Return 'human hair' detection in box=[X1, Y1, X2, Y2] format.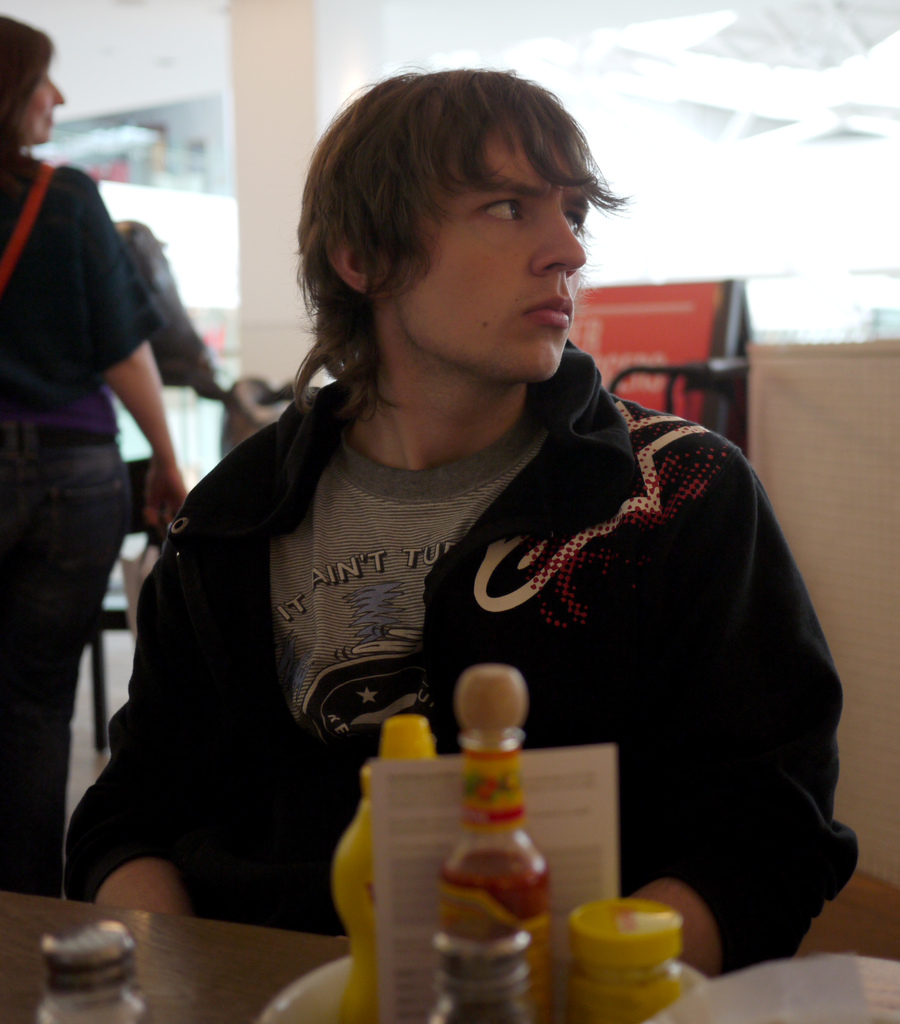
box=[0, 11, 56, 179].
